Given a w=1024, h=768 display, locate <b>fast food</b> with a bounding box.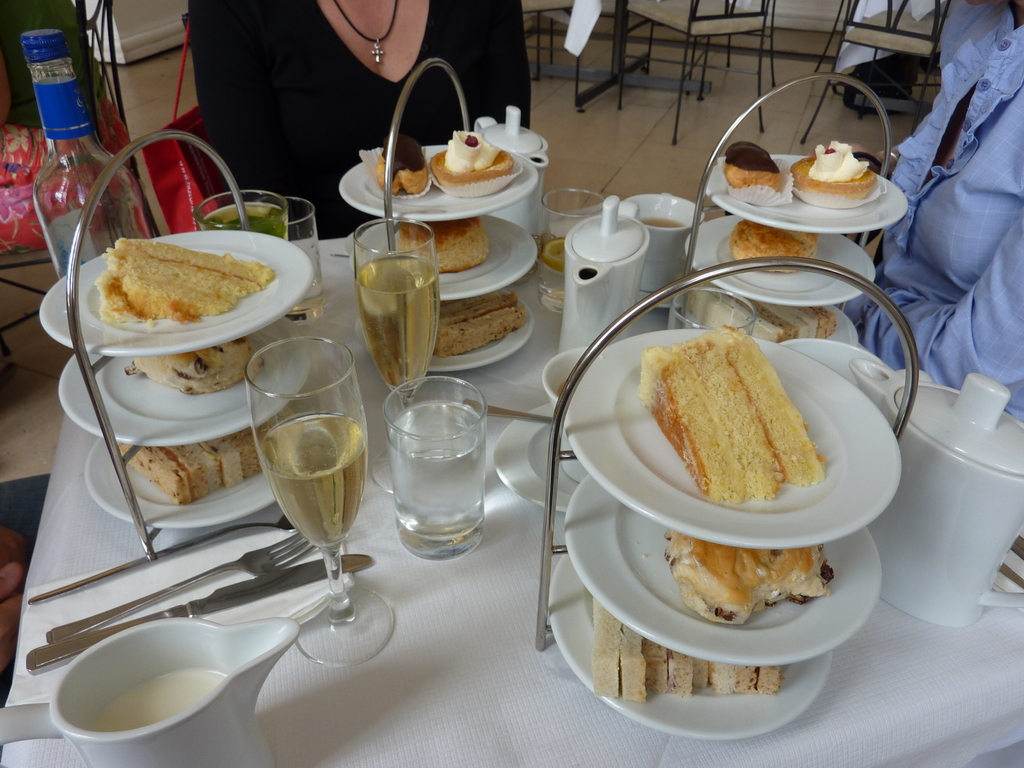
Located: bbox(630, 336, 836, 500).
